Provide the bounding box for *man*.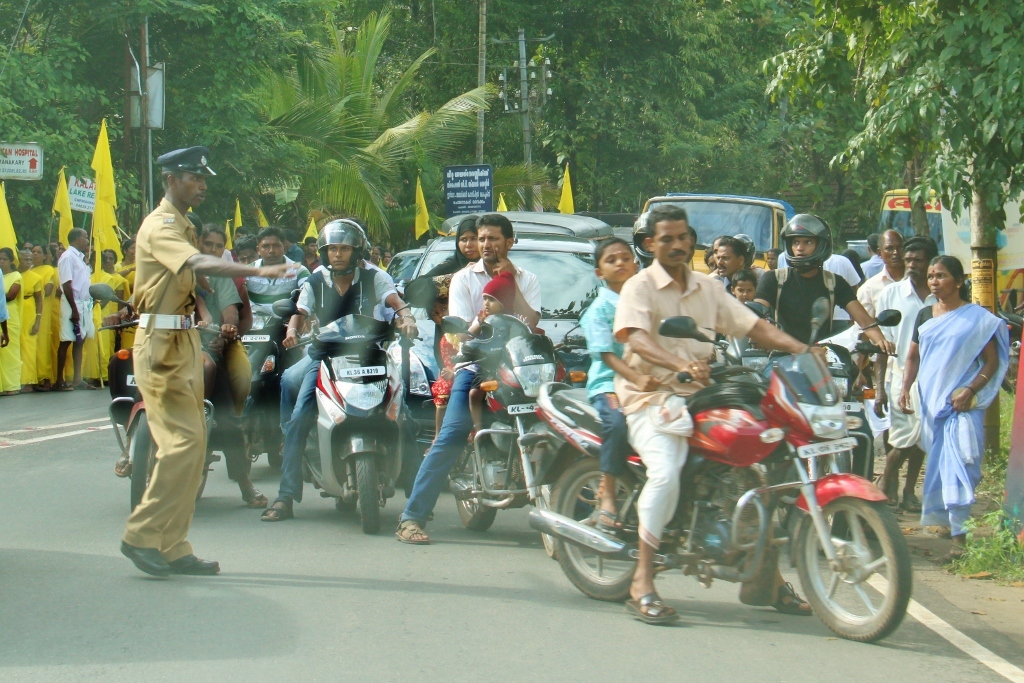
x1=855 y1=227 x2=912 y2=505.
